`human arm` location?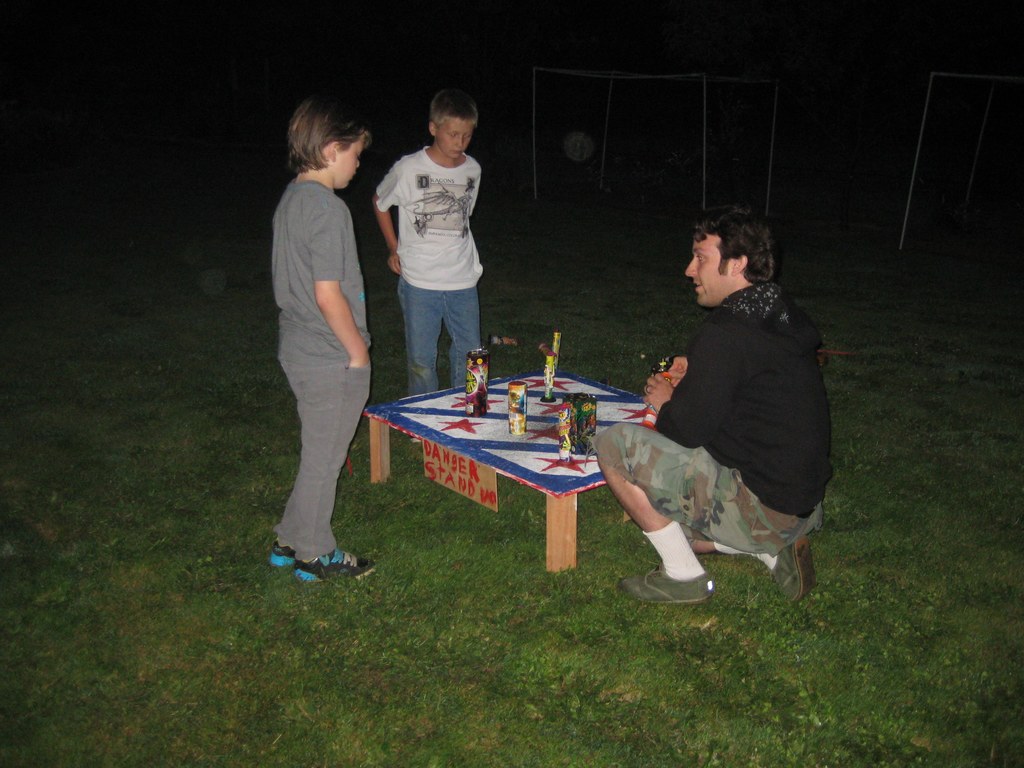
666/352/691/392
